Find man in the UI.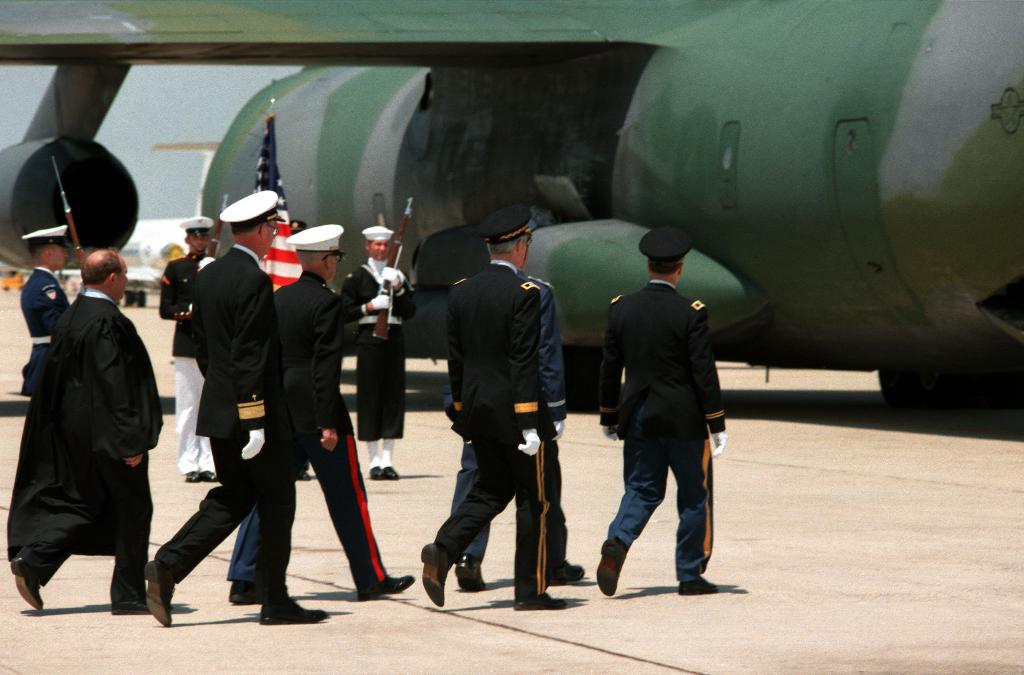
UI element at <bbox>348, 223, 416, 482</bbox>.
